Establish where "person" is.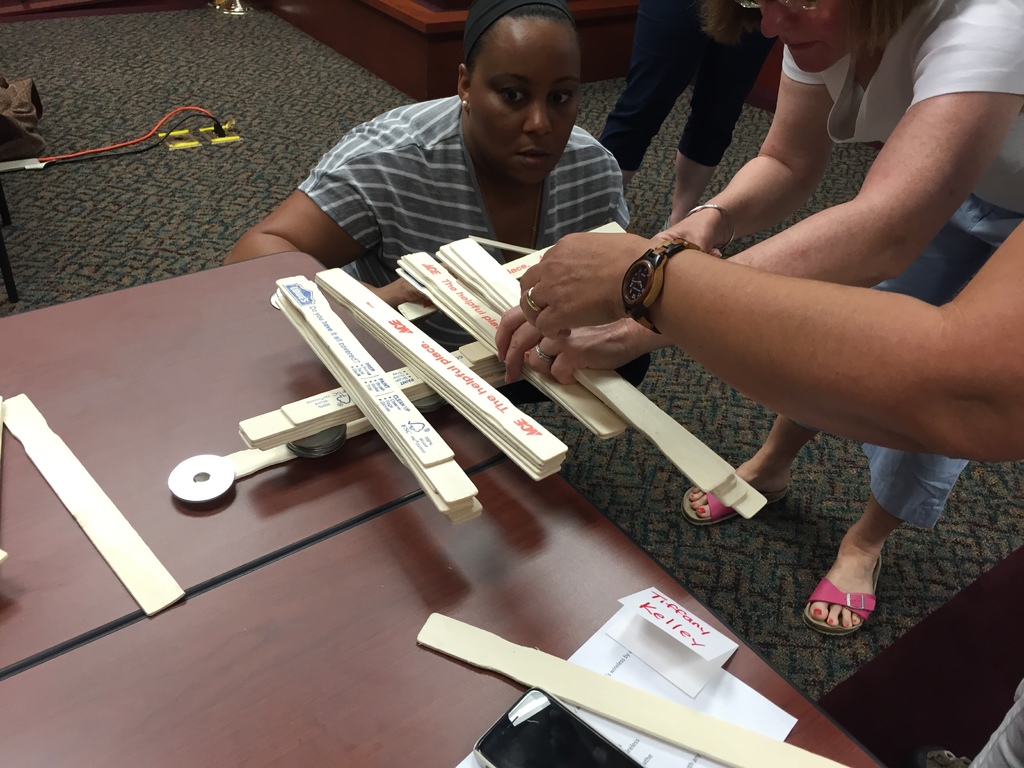
Established at [595,0,781,234].
